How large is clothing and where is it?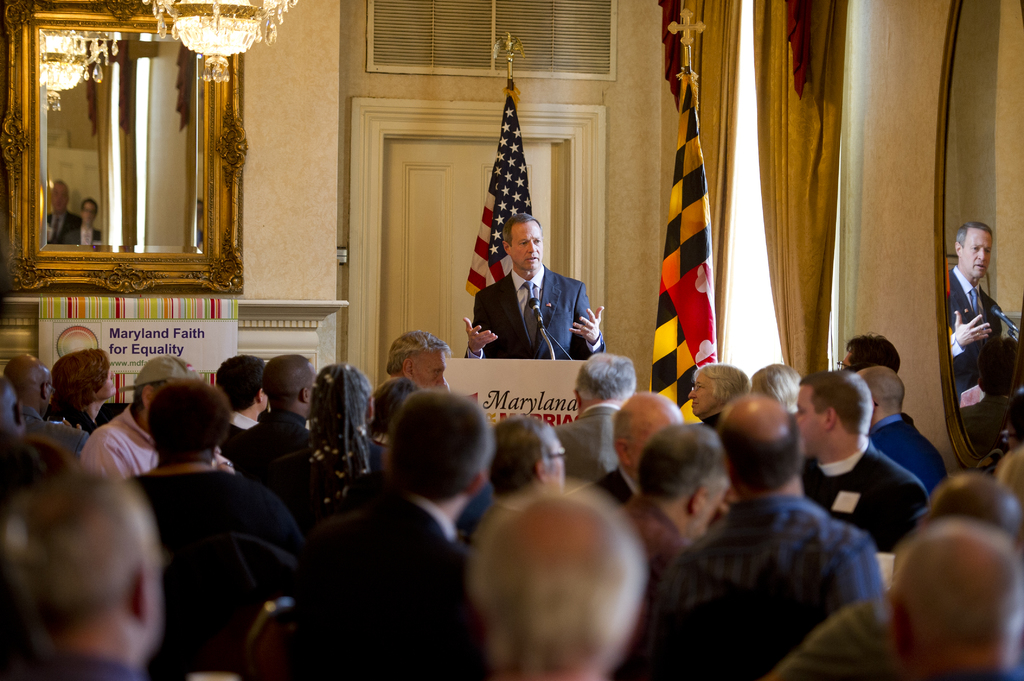
Bounding box: select_region(868, 401, 950, 485).
